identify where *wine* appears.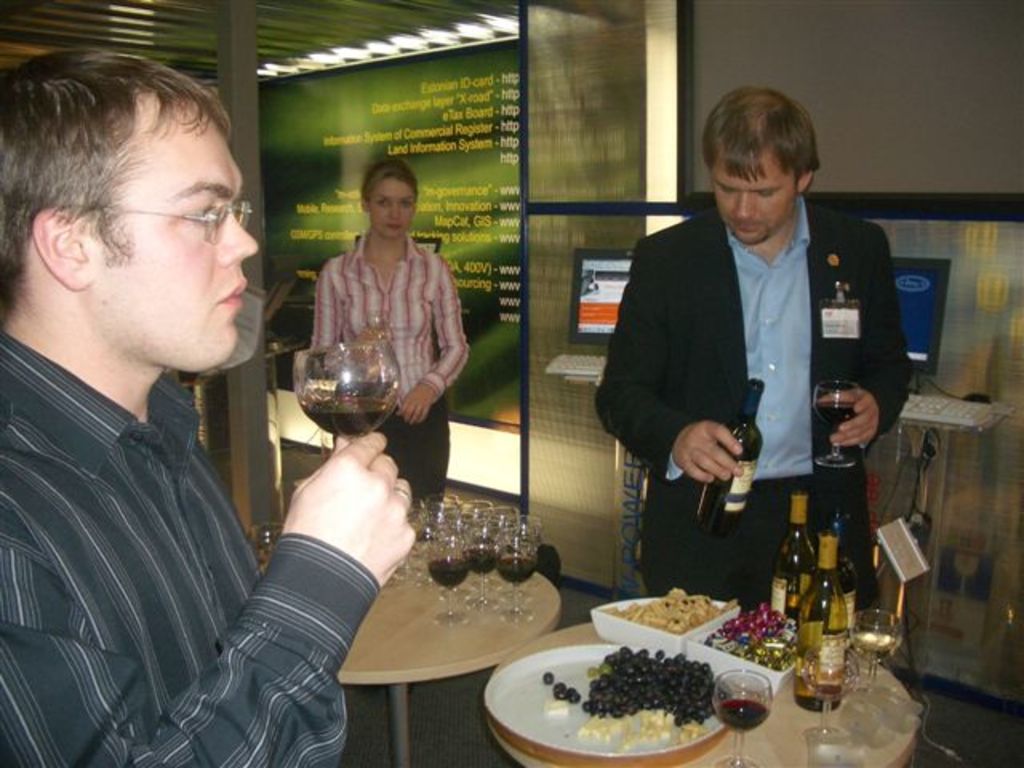
Appears at {"x1": 491, "y1": 550, "x2": 544, "y2": 582}.
